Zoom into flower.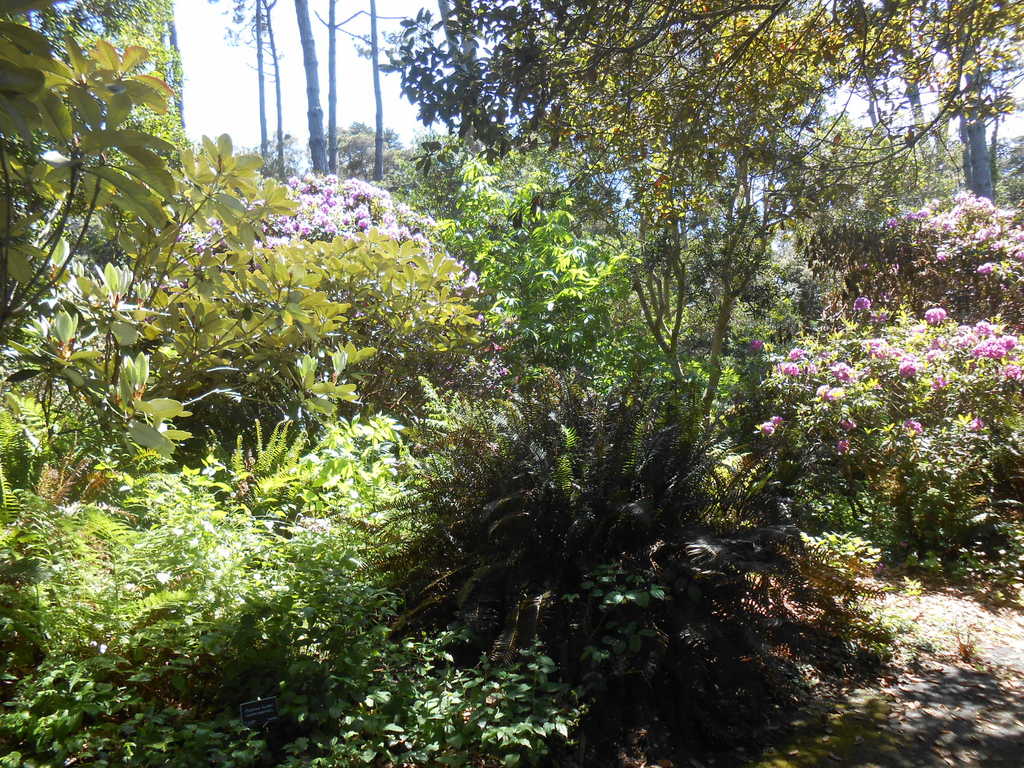
Zoom target: (849,292,876,321).
